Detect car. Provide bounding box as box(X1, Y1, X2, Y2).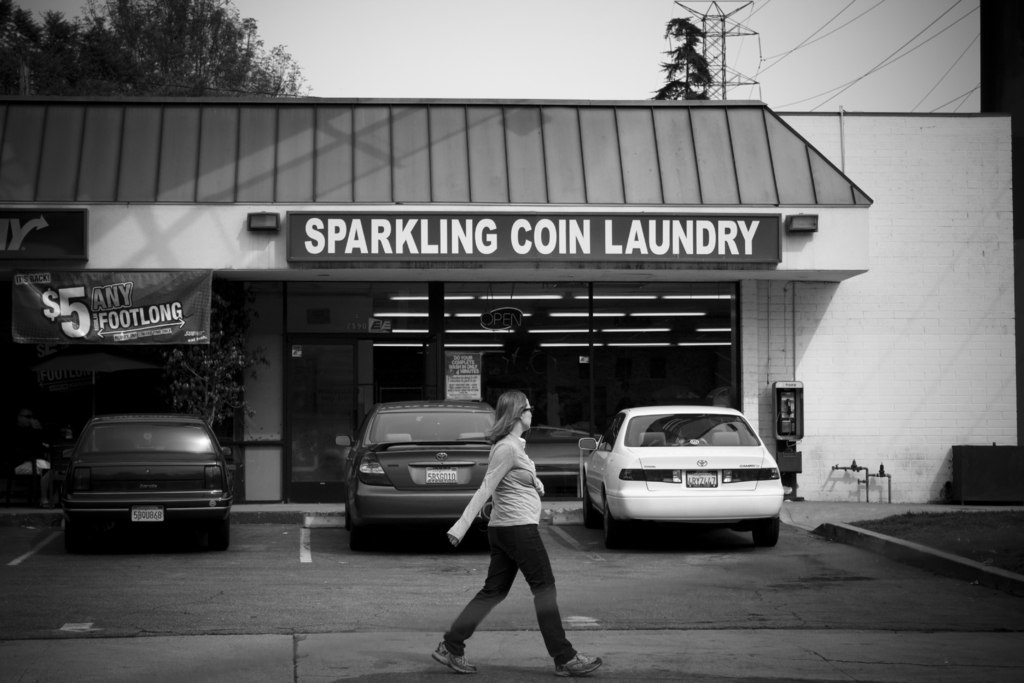
box(579, 403, 787, 545).
